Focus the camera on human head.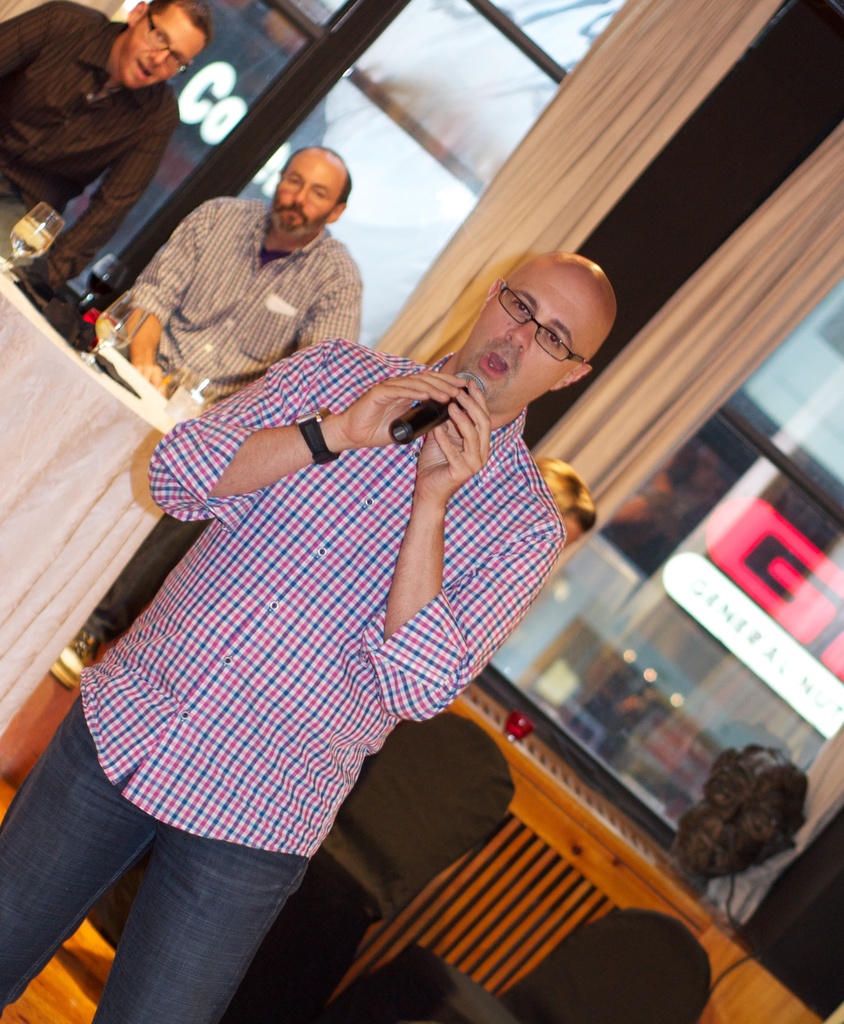
Focus region: (left=263, top=146, right=355, bottom=251).
